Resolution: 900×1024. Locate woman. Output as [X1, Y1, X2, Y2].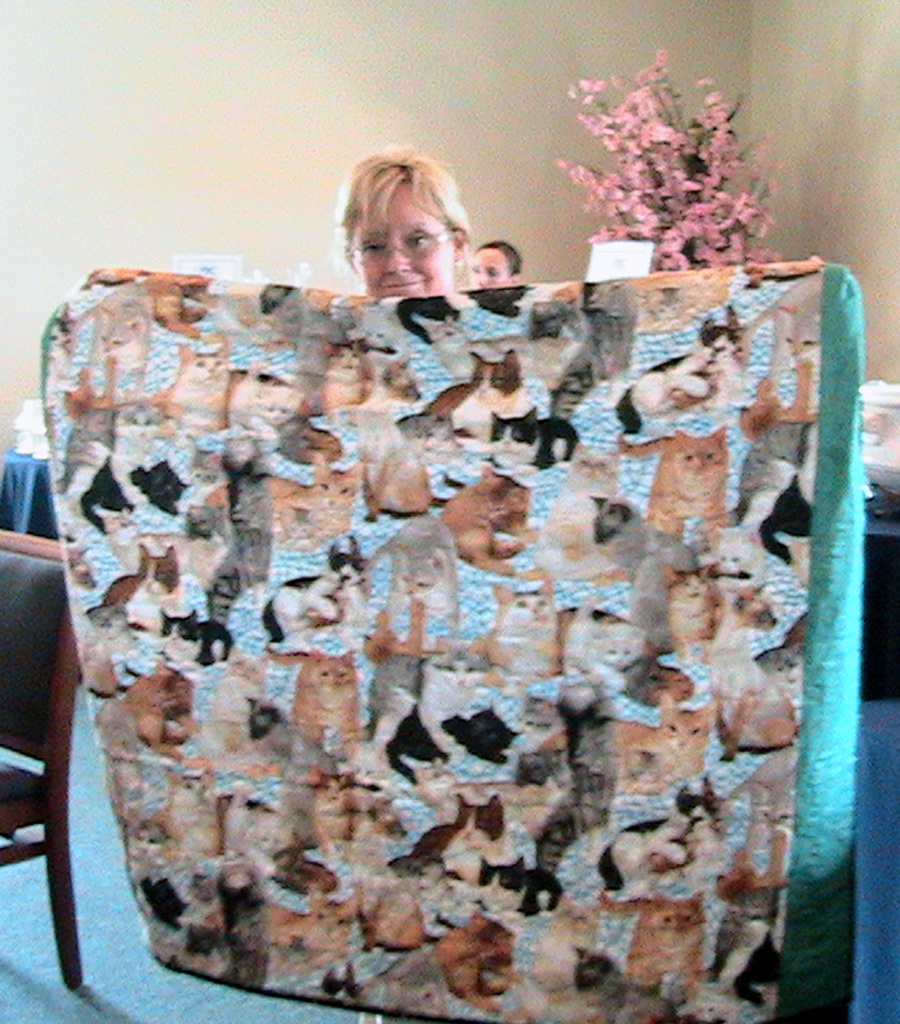
[335, 142, 474, 297].
